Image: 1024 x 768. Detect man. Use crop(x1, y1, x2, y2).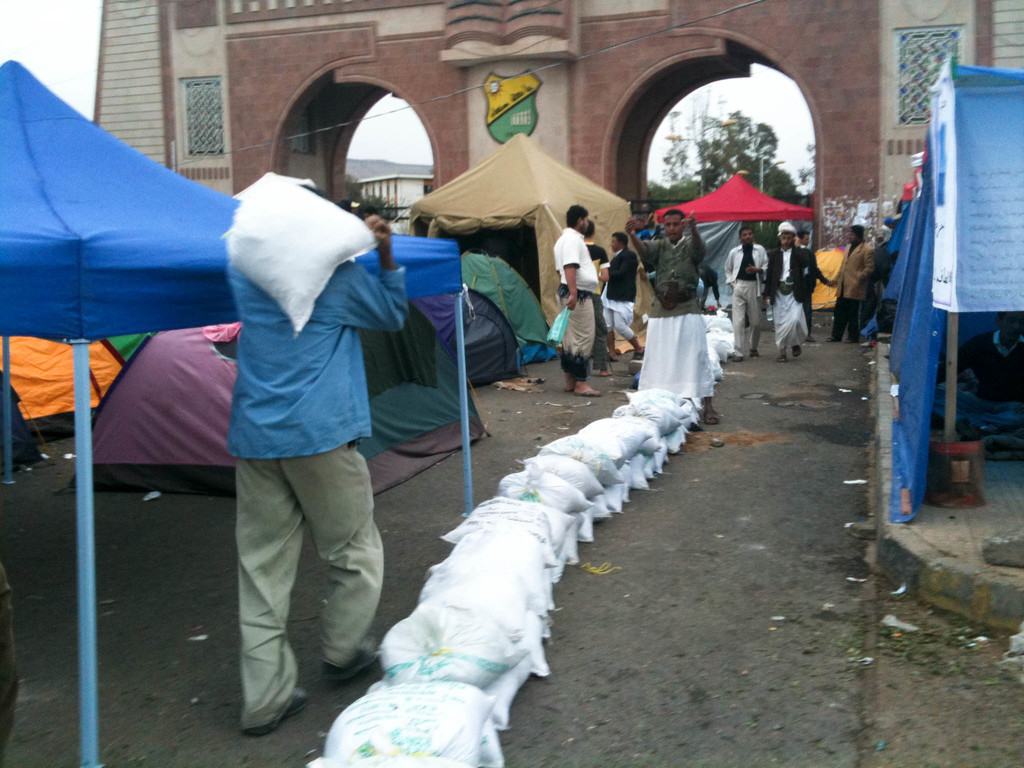
crop(550, 199, 602, 395).
